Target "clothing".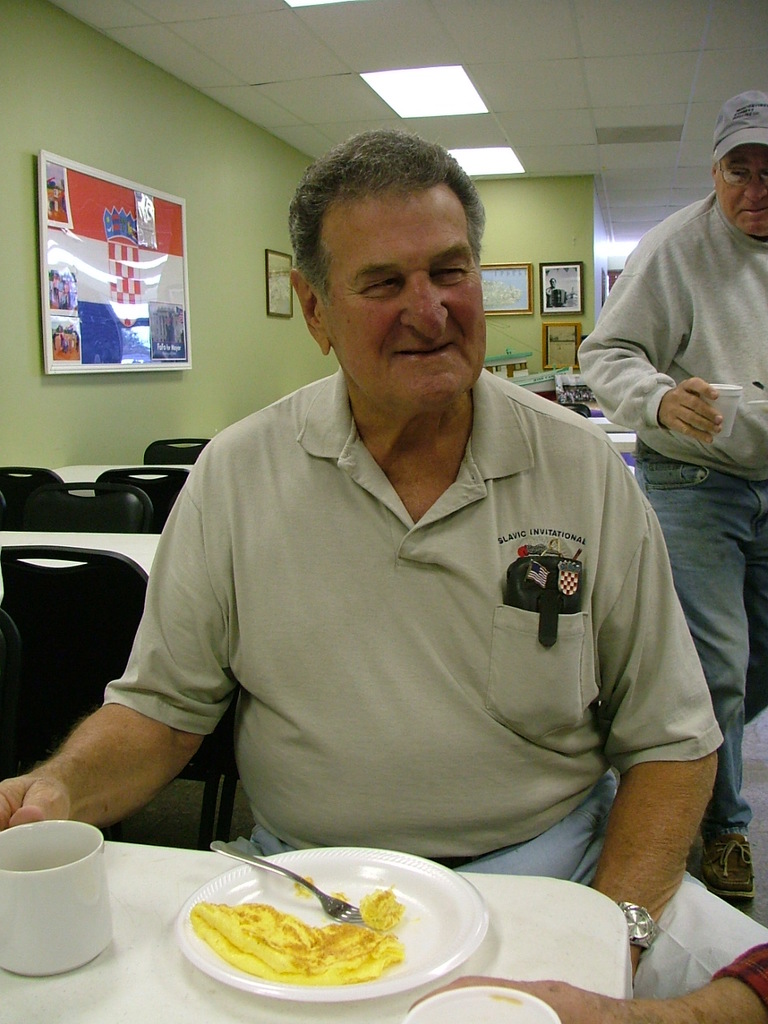
Target region: 579,187,767,835.
